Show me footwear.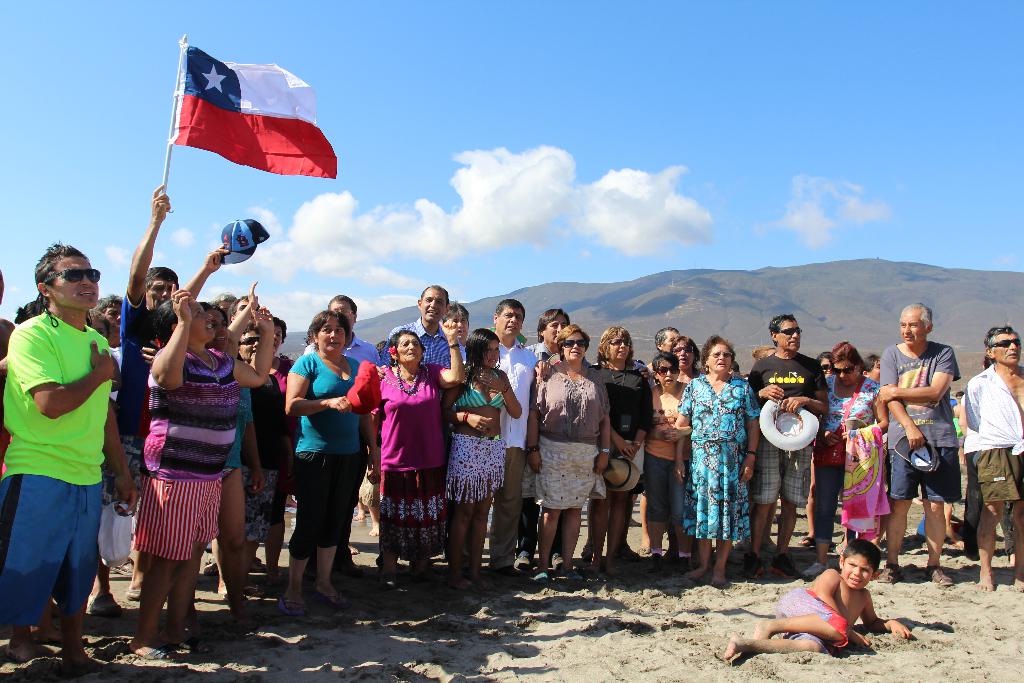
footwear is here: locate(806, 558, 828, 583).
